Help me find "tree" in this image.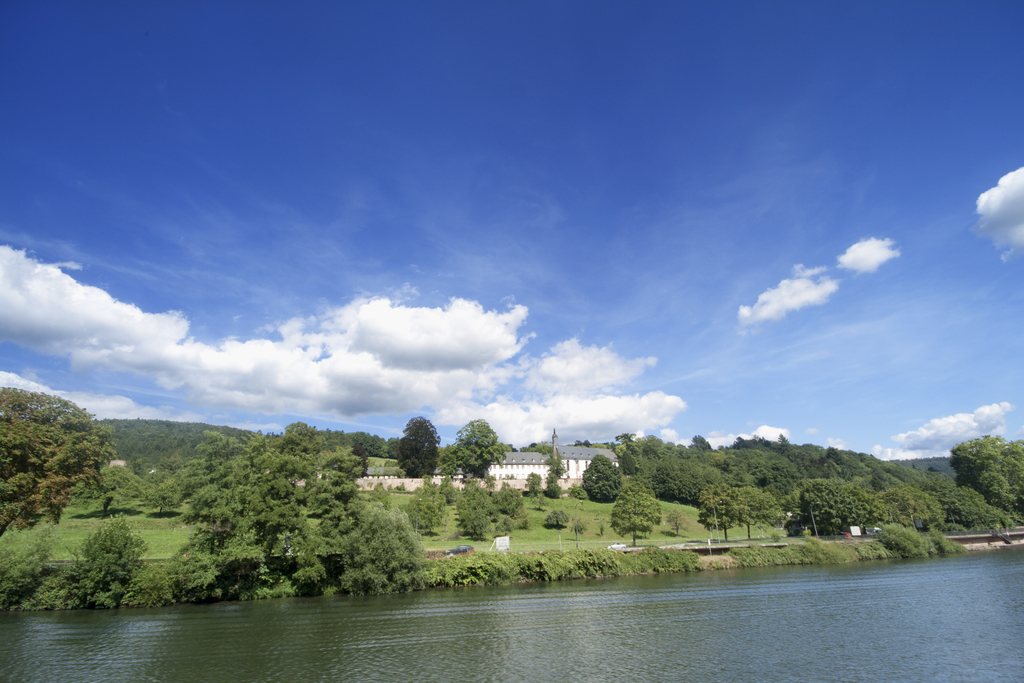
Found it: 544:509:564:536.
